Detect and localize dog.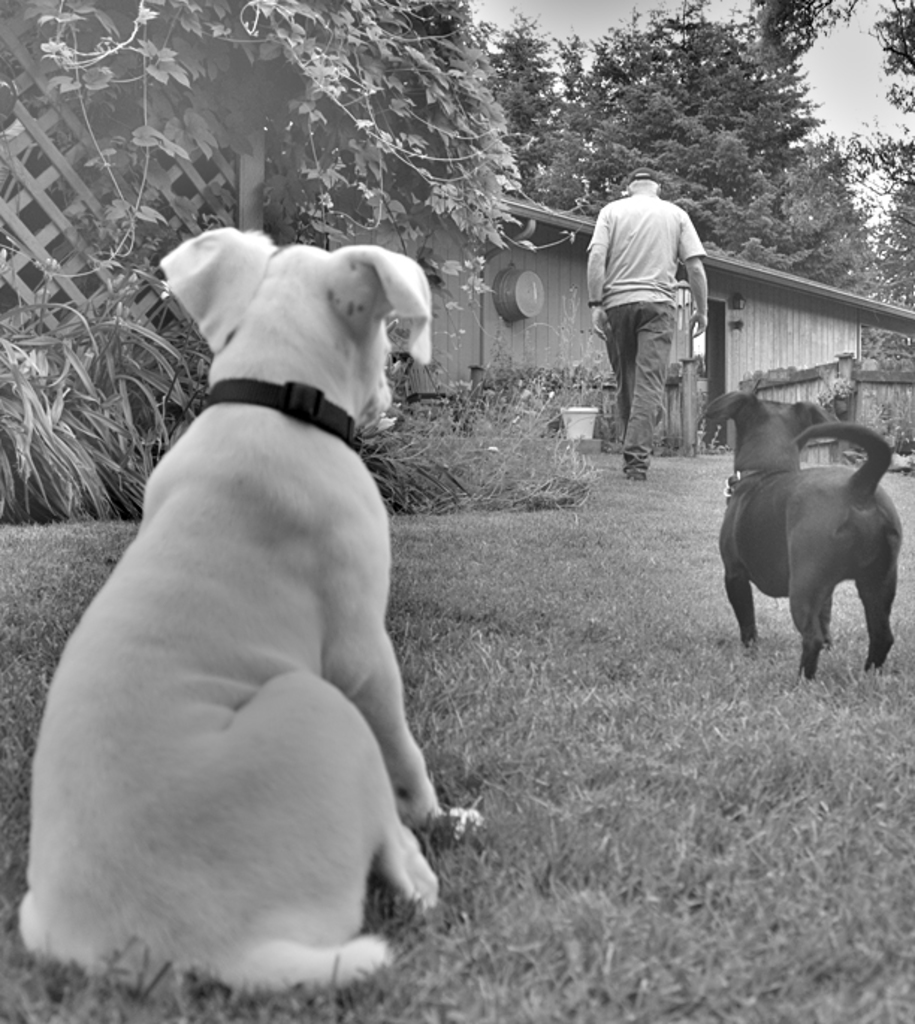
Localized at pyautogui.locateOnScreen(16, 220, 434, 991).
